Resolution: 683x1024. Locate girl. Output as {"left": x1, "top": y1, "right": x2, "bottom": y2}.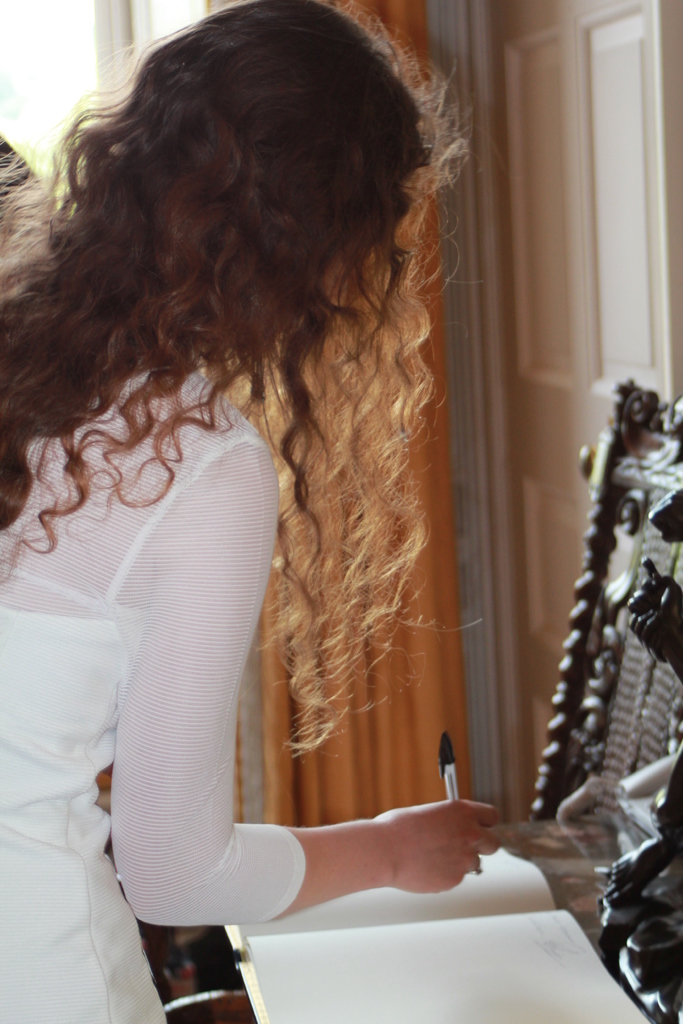
{"left": 0, "top": 0, "right": 502, "bottom": 1023}.
